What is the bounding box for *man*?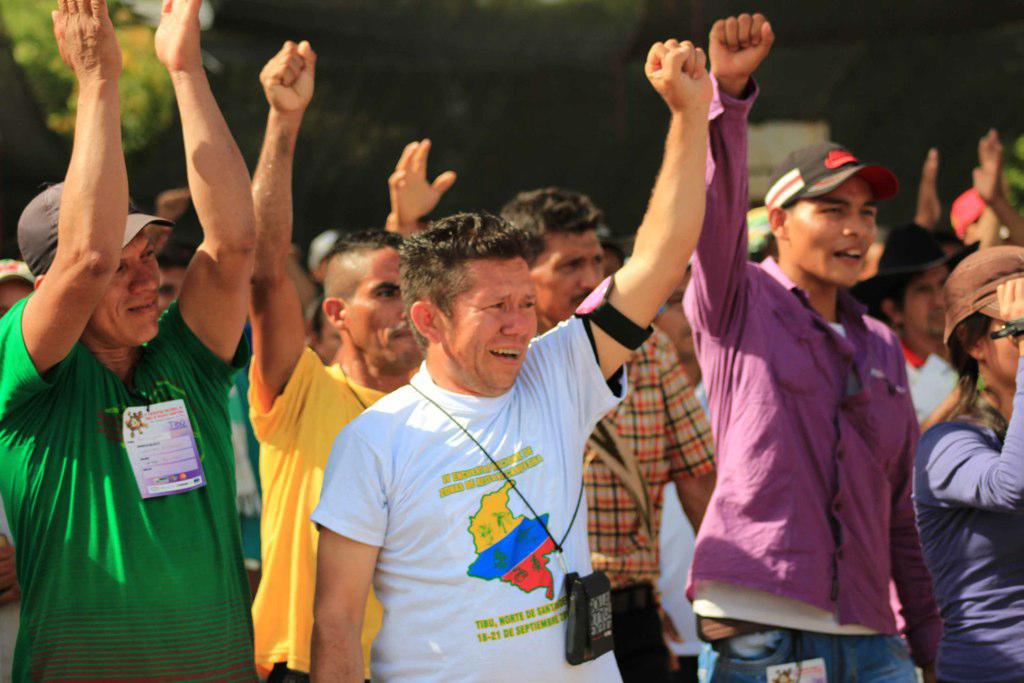
633,93,954,682.
